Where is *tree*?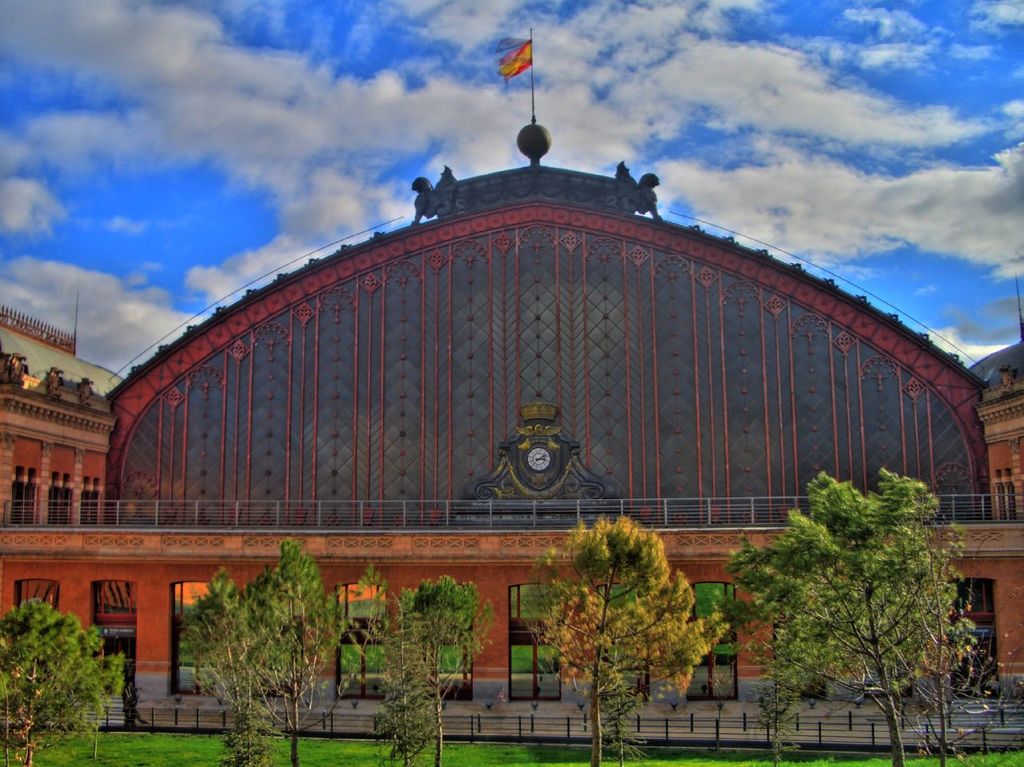
crop(518, 511, 734, 766).
